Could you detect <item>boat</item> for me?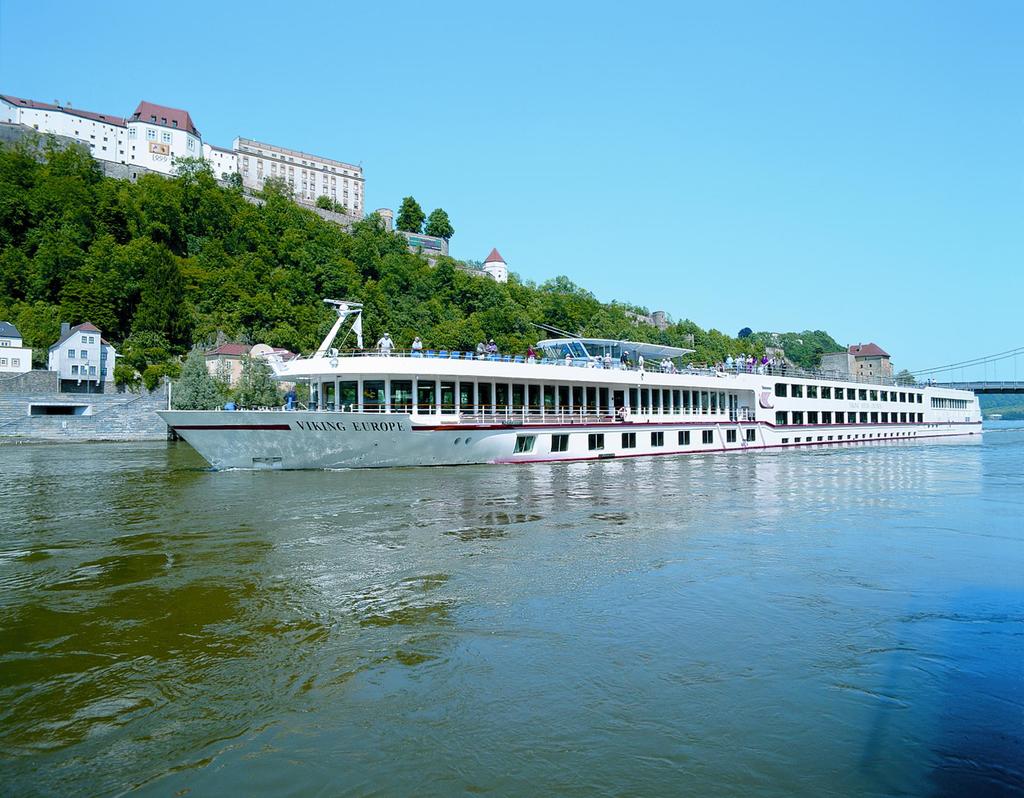
Detection result: x1=143, y1=304, x2=993, y2=466.
